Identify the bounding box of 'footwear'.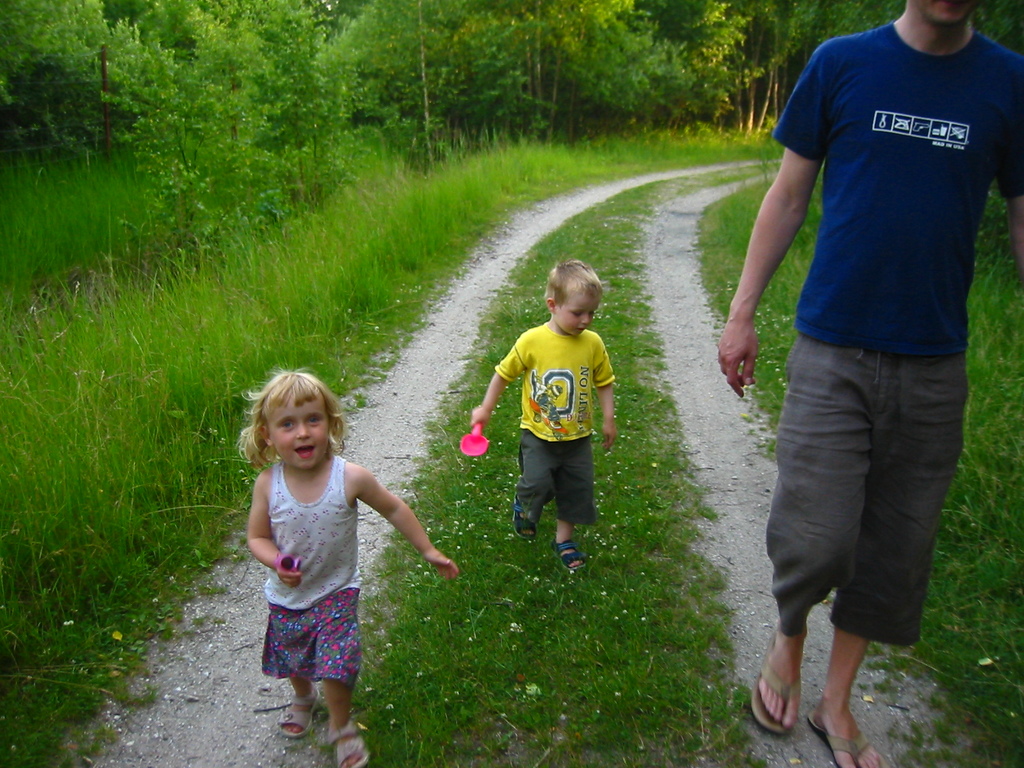
rect(327, 719, 369, 767).
